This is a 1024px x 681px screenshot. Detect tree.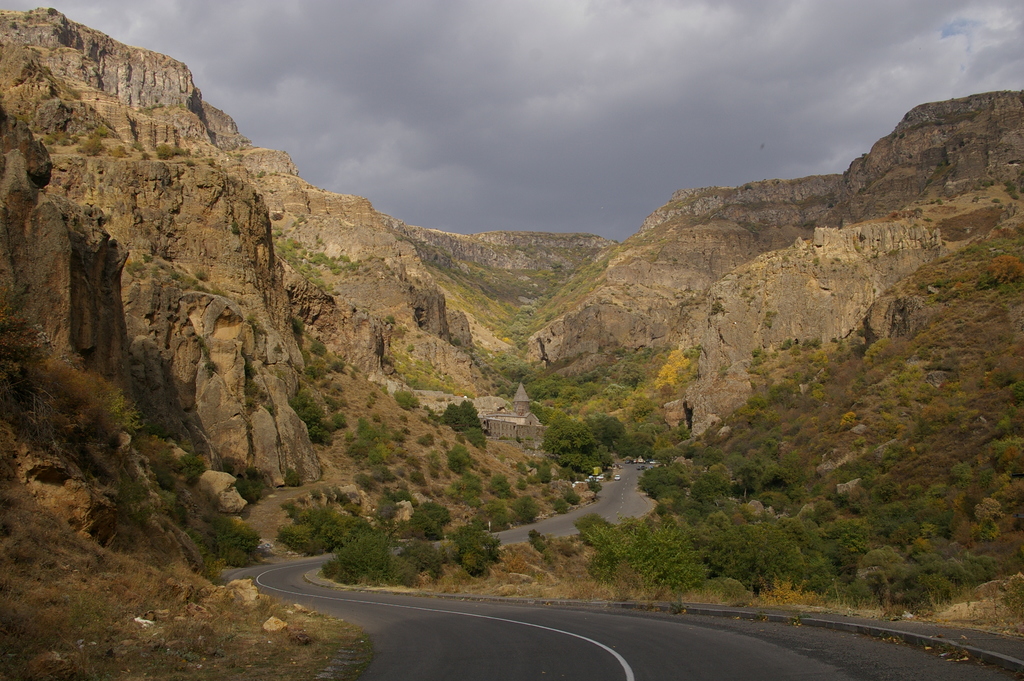
(x1=640, y1=468, x2=682, y2=499).
